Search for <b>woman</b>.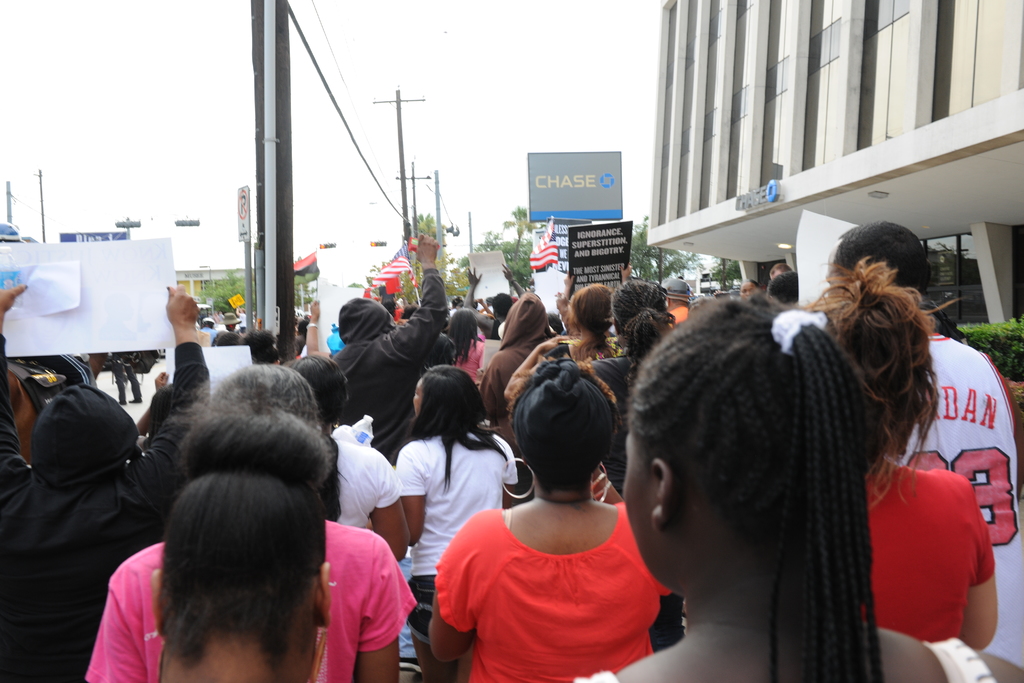
Found at bbox=(812, 257, 1002, 646).
